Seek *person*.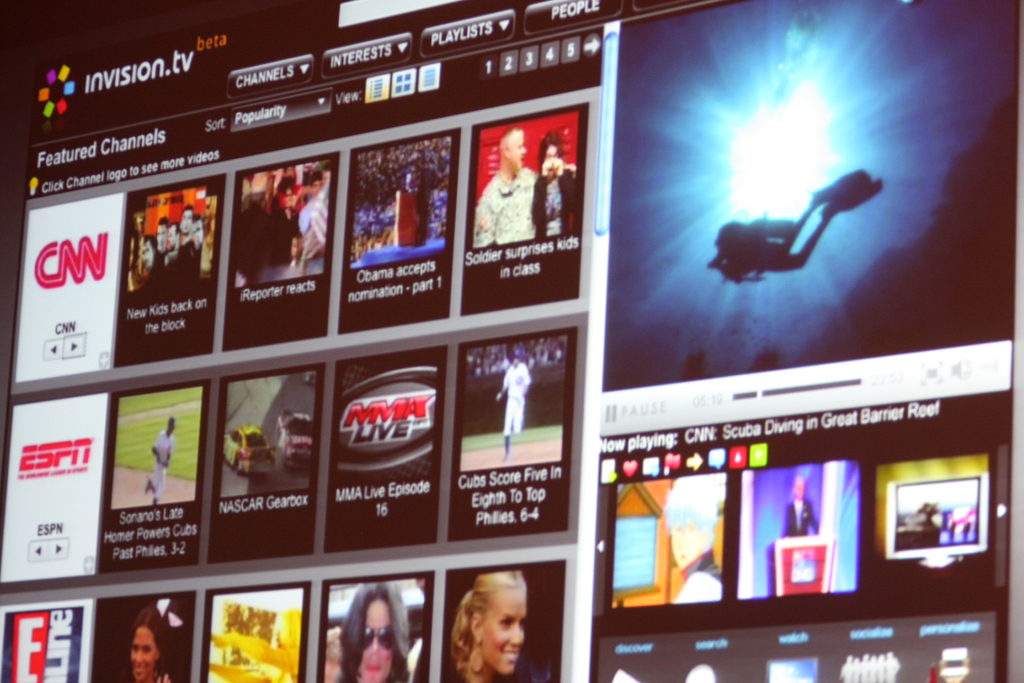
{"x1": 468, "y1": 124, "x2": 539, "y2": 238}.
